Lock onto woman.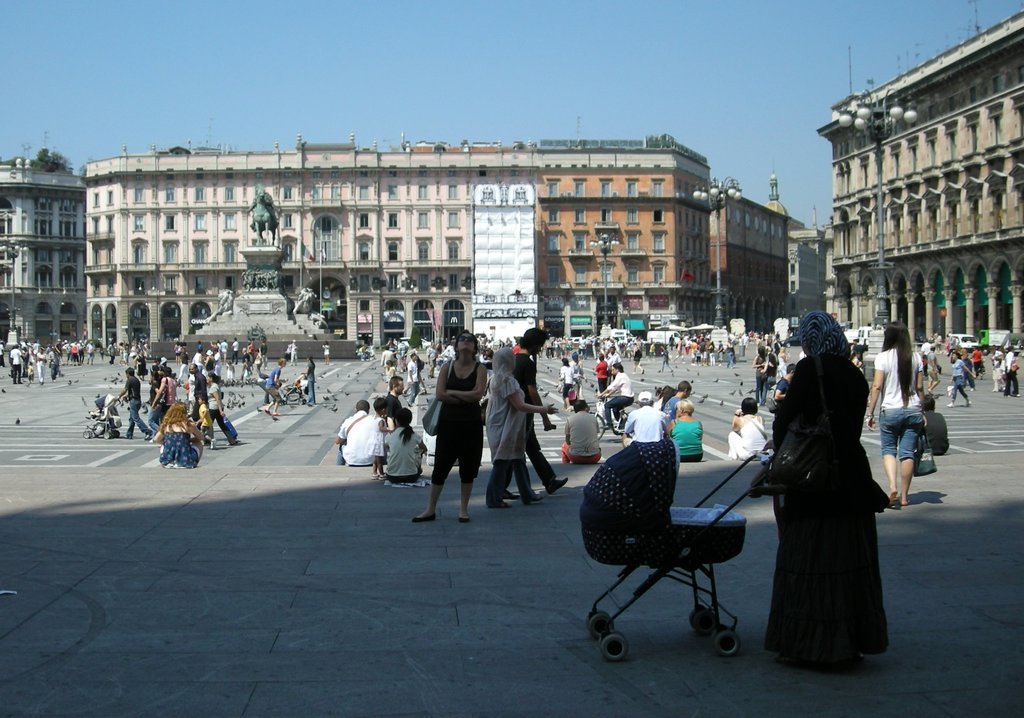
Locked: <box>408,326,487,524</box>.
